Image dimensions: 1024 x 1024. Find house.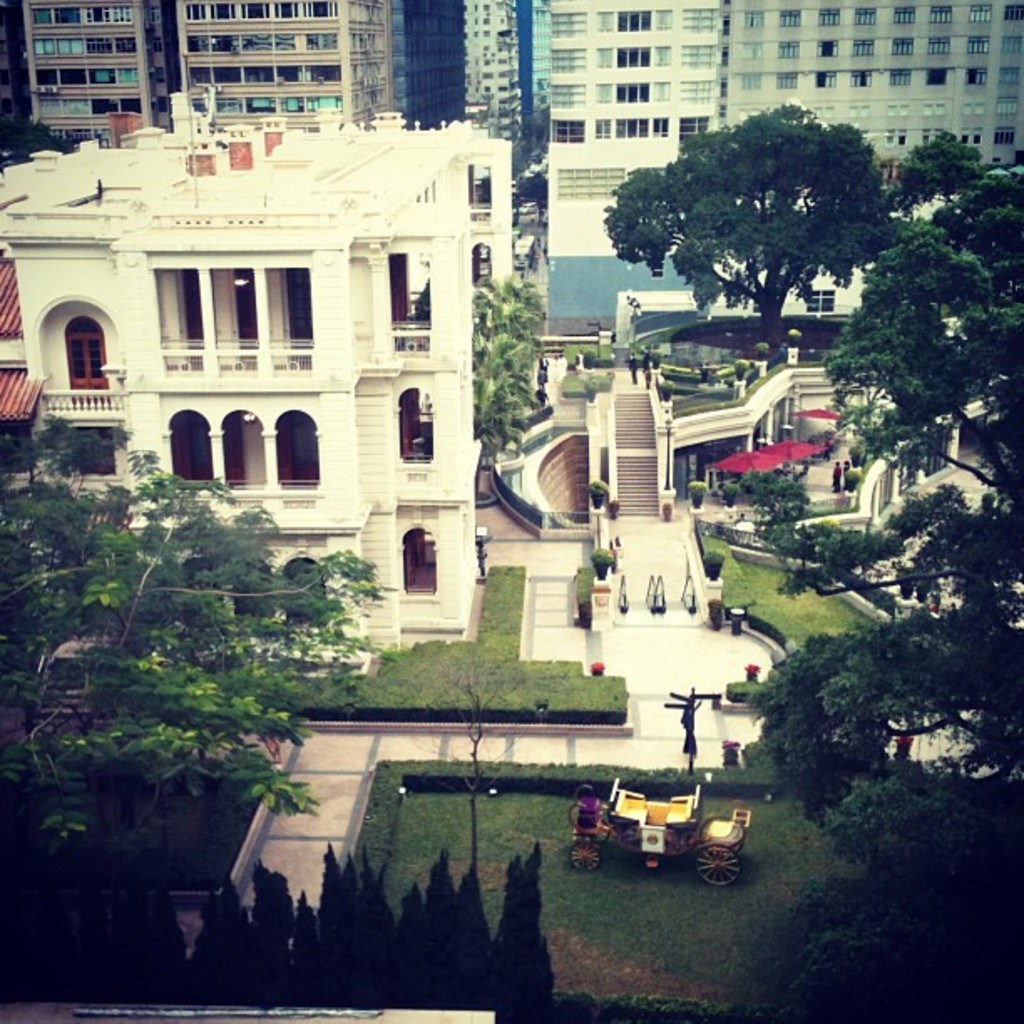
l=38, t=2, r=184, b=201.
